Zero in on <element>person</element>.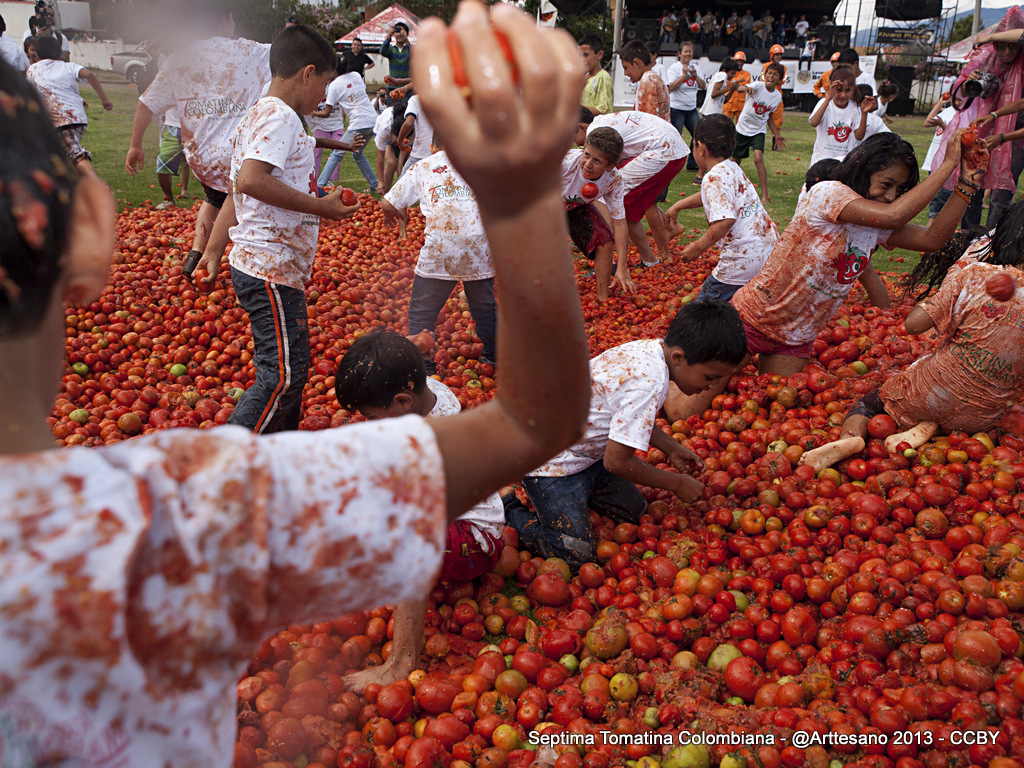
Zeroed in: 396 90 429 172.
